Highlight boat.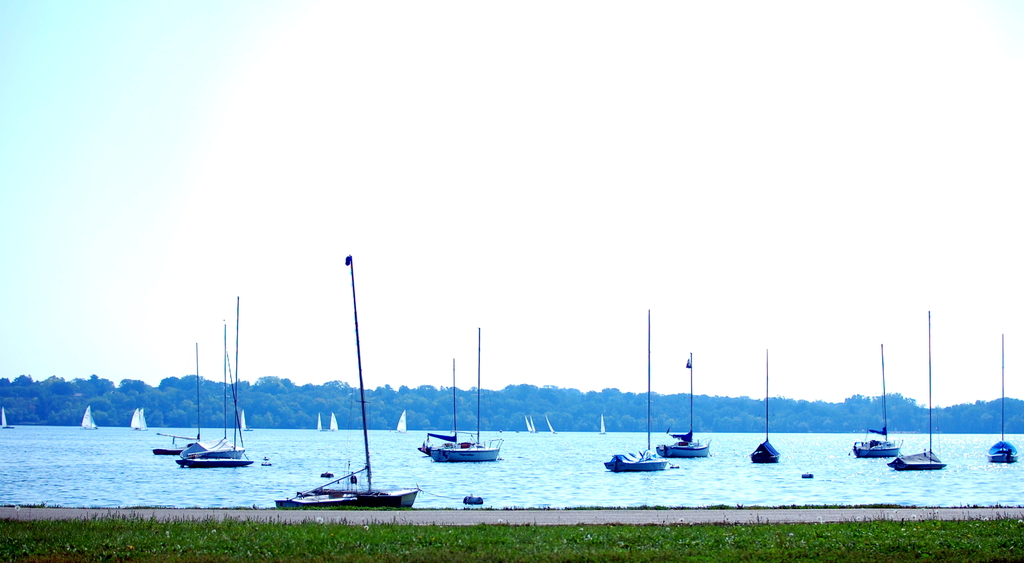
Highlighted region: crop(278, 252, 425, 516).
